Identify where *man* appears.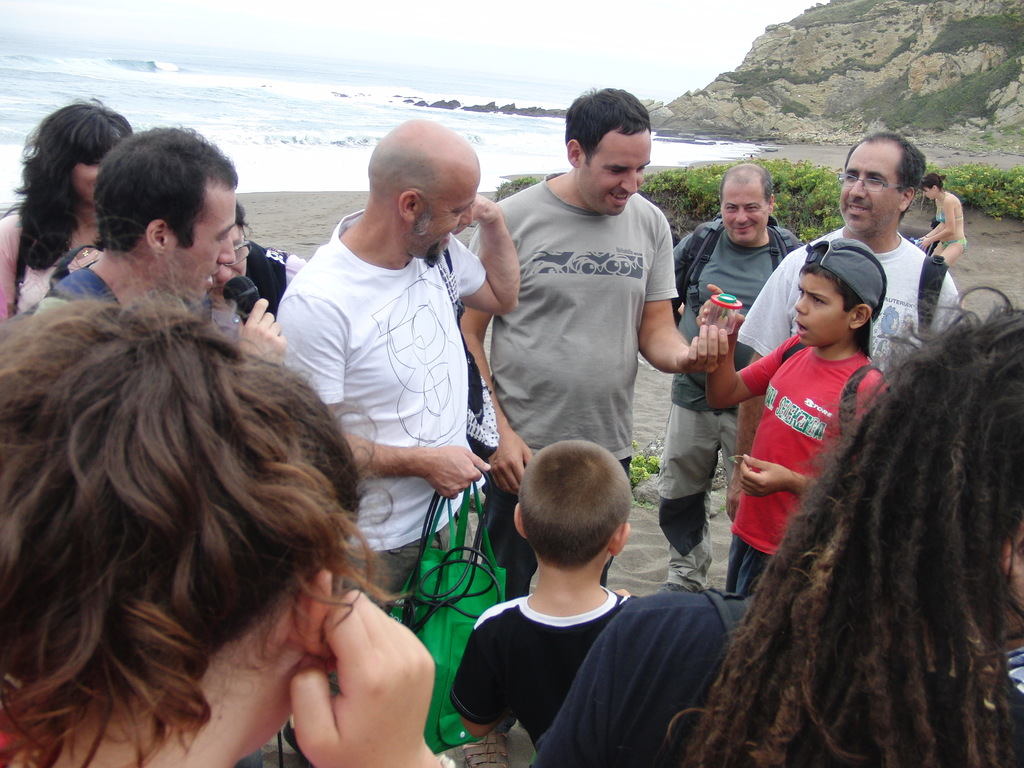
Appears at (x1=9, y1=116, x2=239, y2=320).
